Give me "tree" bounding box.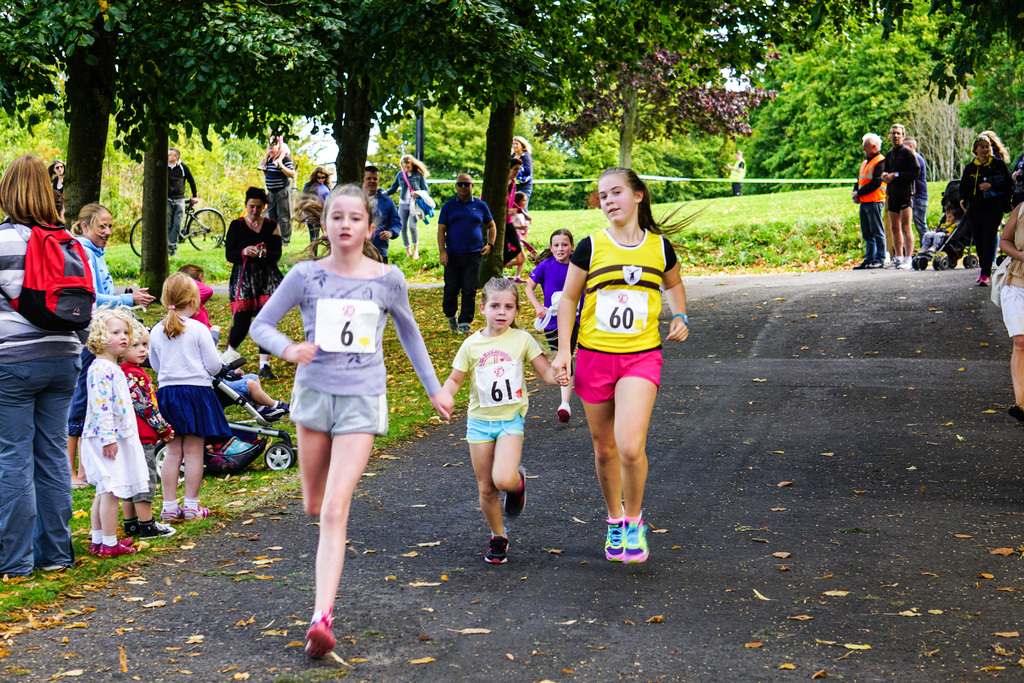
[left=204, top=0, right=450, bottom=250].
